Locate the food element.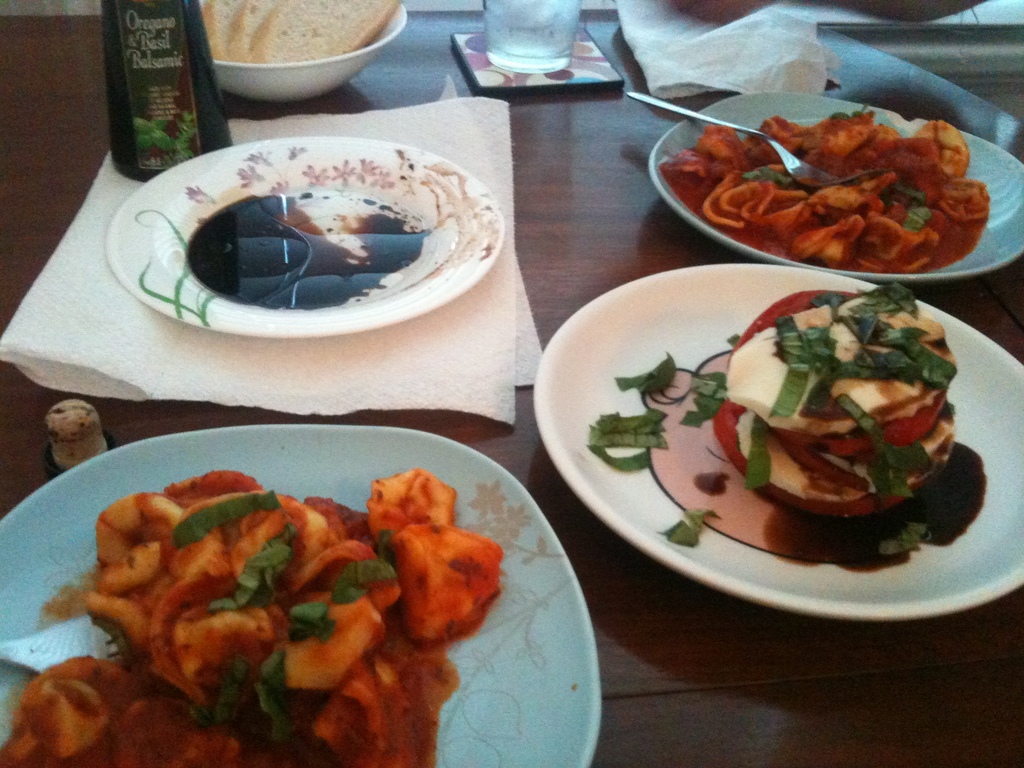
Element bbox: x1=201, y1=0, x2=403, y2=67.
